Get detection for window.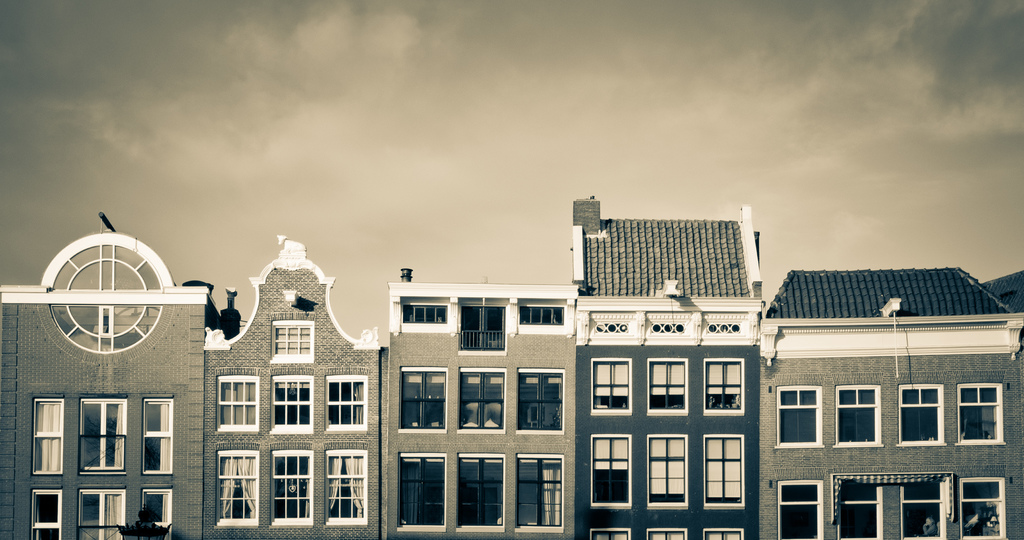
Detection: crop(79, 491, 131, 539).
